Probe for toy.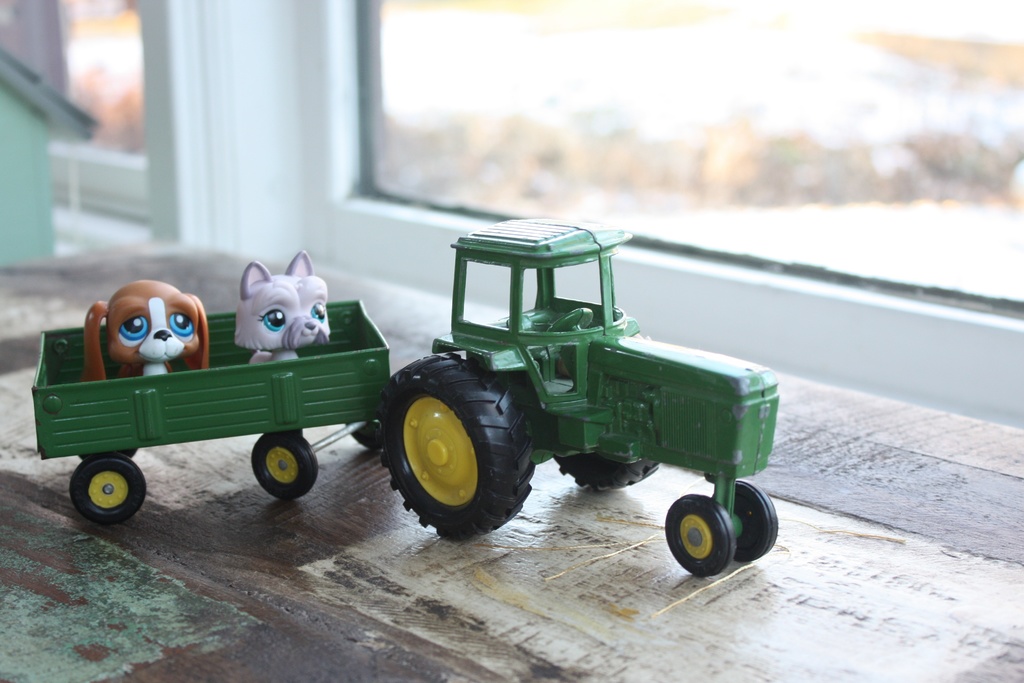
Probe result: <bbox>82, 279, 209, 381</bbox>.
